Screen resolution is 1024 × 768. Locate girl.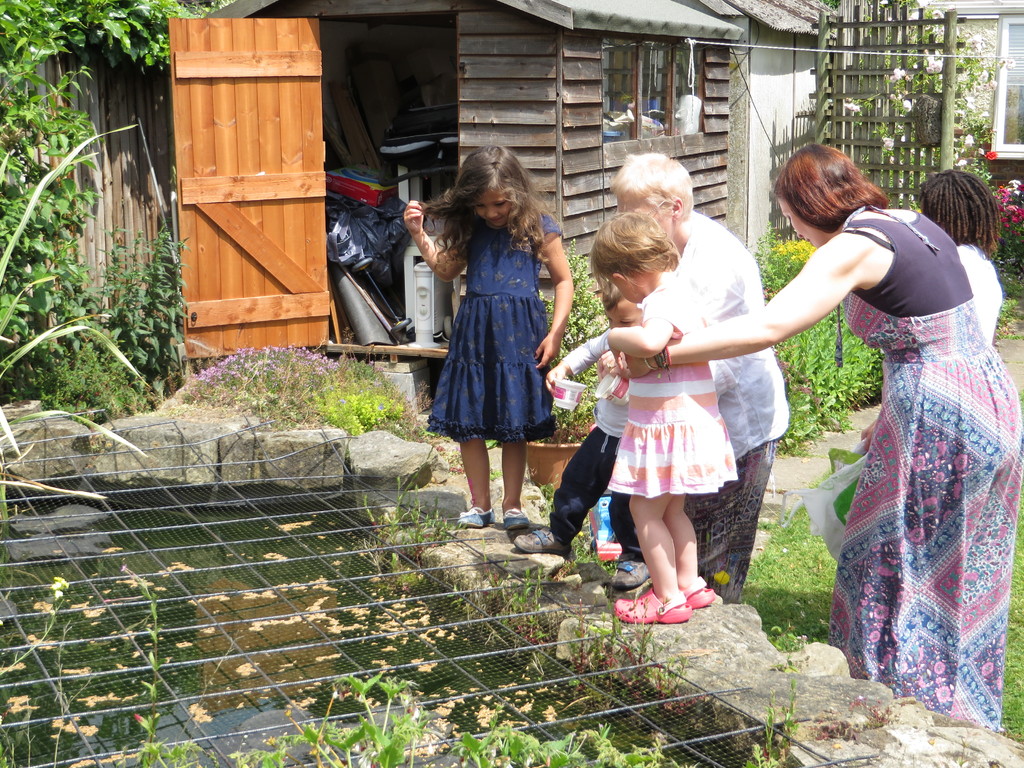
pyautogui.locateOnScreen(585, 204, 738, 621).
